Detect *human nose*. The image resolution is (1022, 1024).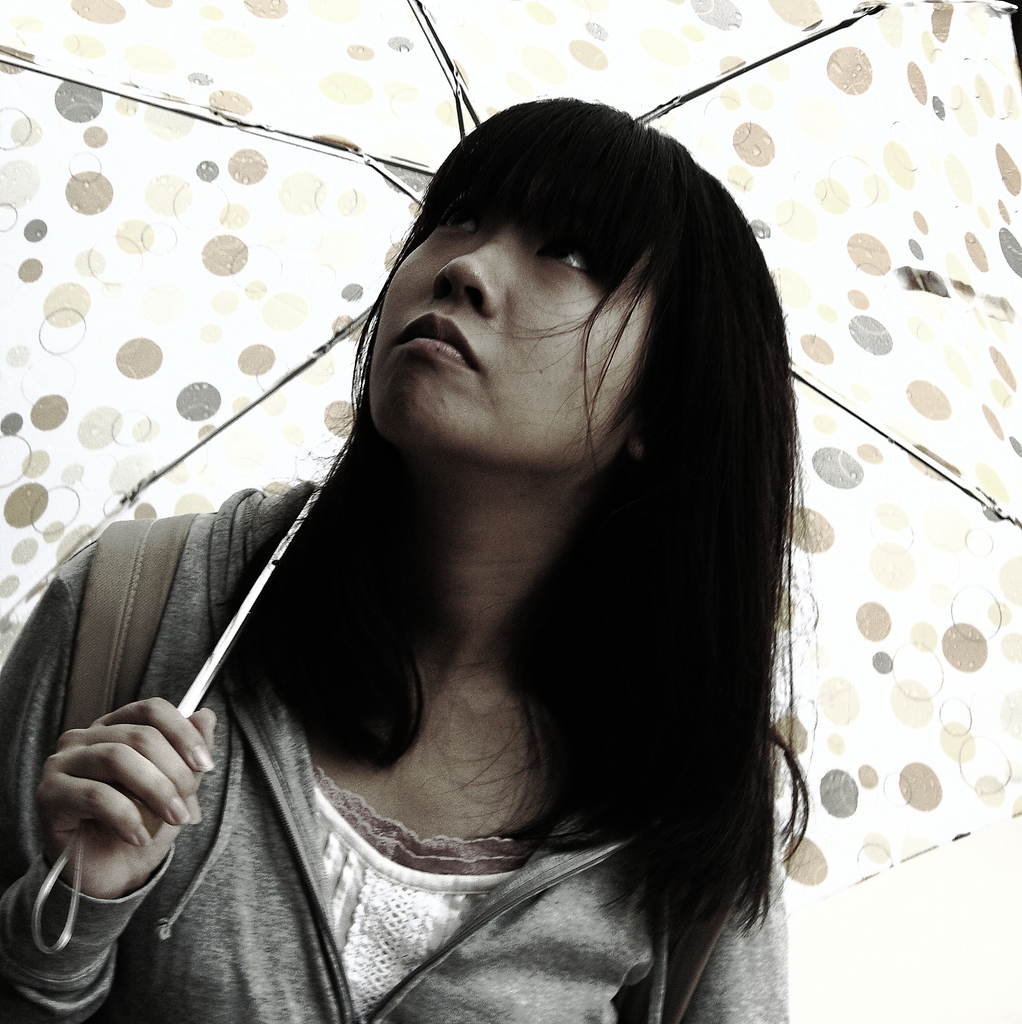
Rect(425, 233, 510, 322).
